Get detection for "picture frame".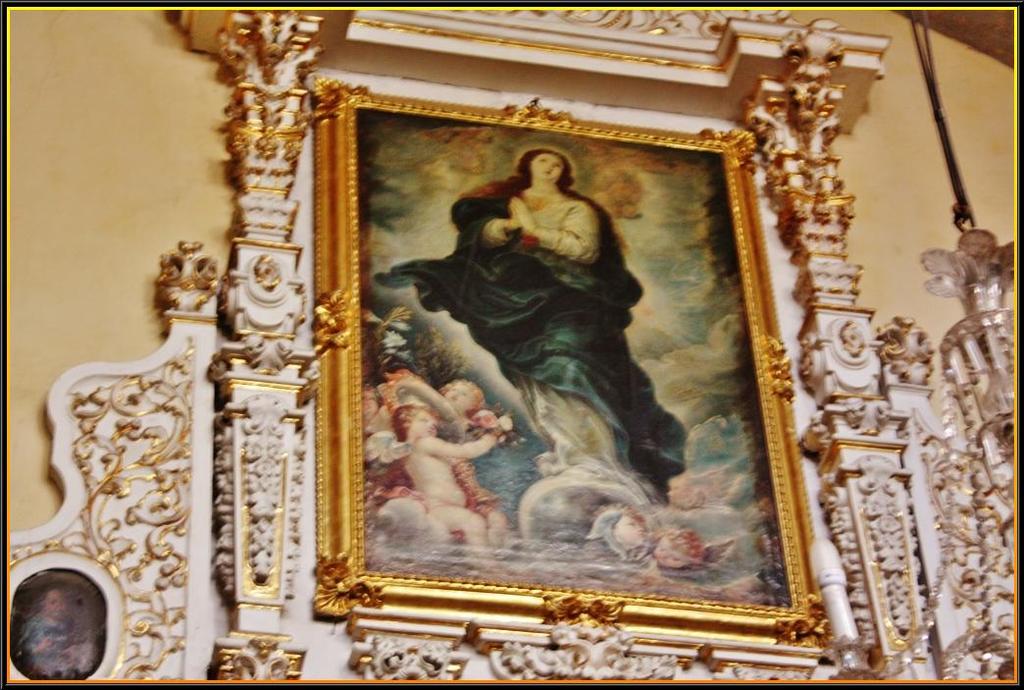
Detection: [308,75,829,684].
